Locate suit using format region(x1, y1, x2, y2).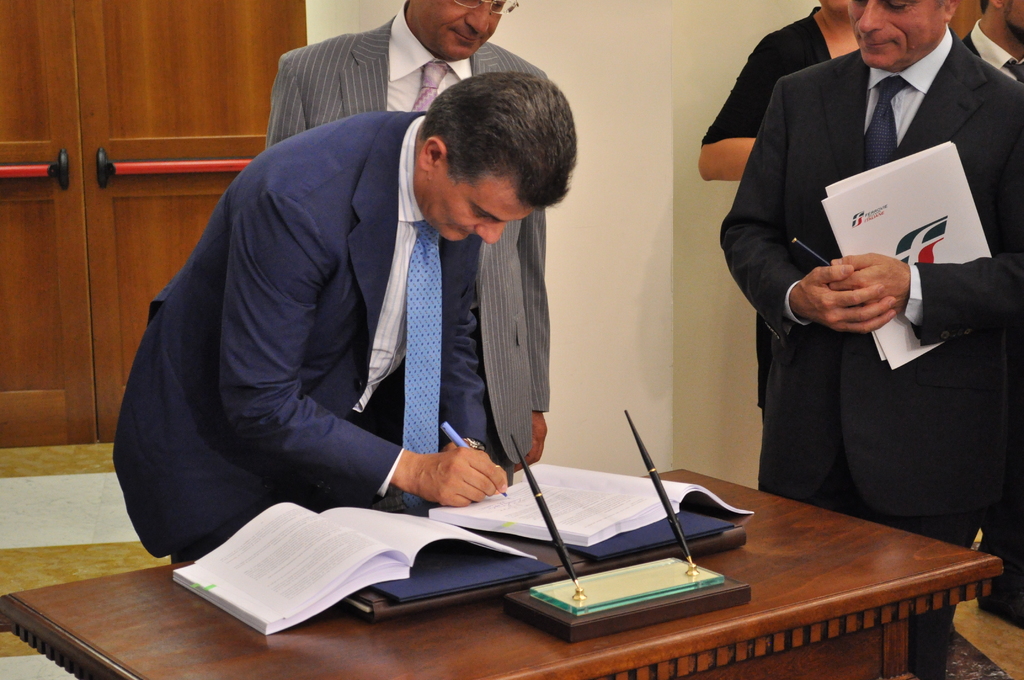
region(111, 104, 488, 560).
